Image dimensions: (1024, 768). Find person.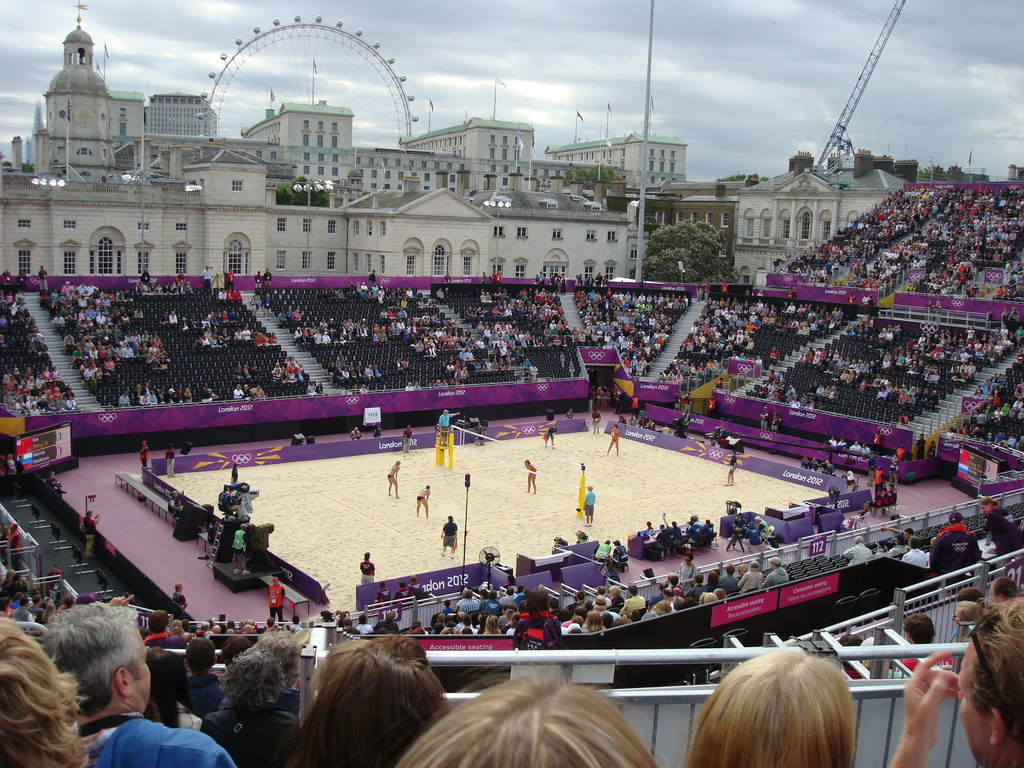
950 585 986 641.
